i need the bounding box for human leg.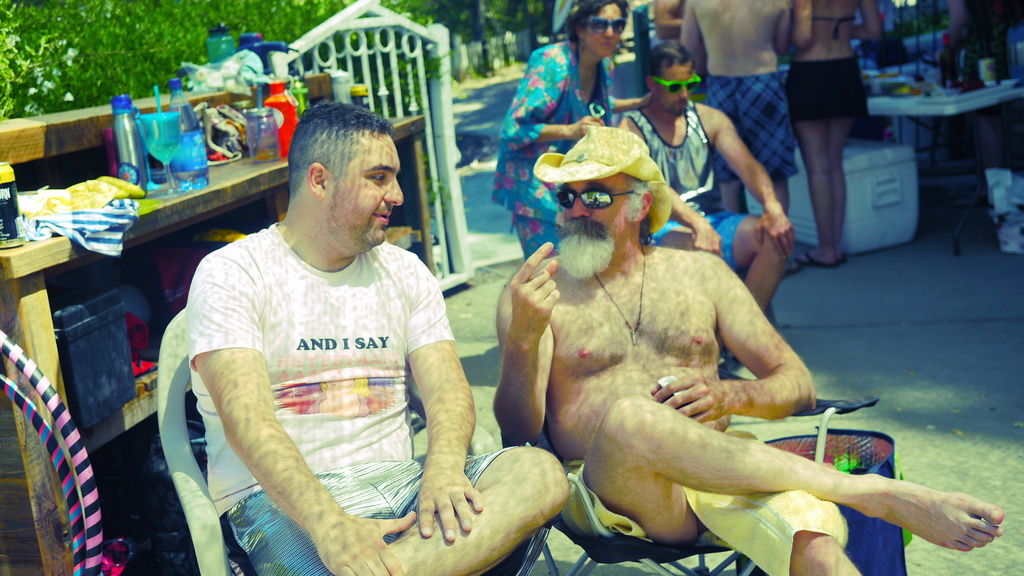
Here it is: [573,393,1006,553].
